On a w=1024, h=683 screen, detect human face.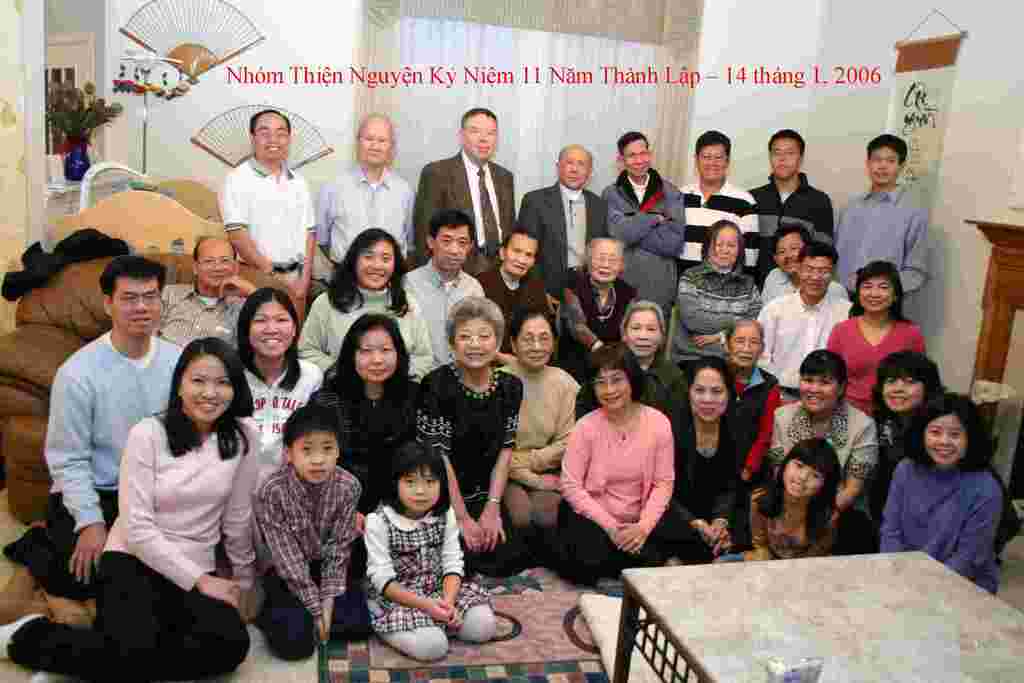
(x1=250, y1=303, x2=295, y2=358).
